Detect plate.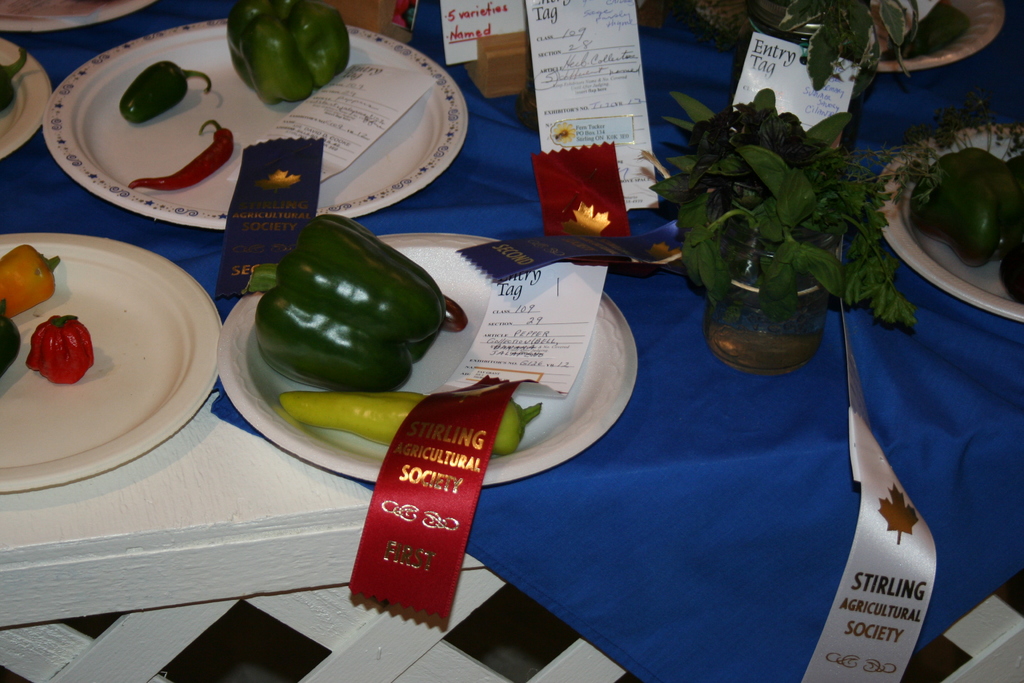
Detected at 878 121 1023 327.
